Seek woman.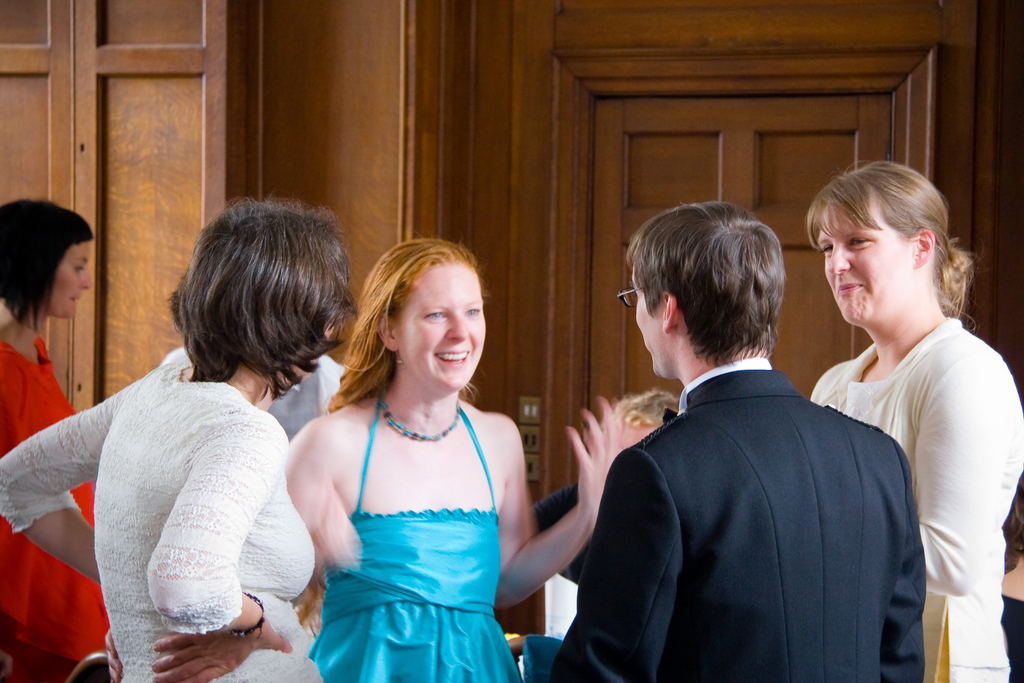
0, 196, 360, 682.
